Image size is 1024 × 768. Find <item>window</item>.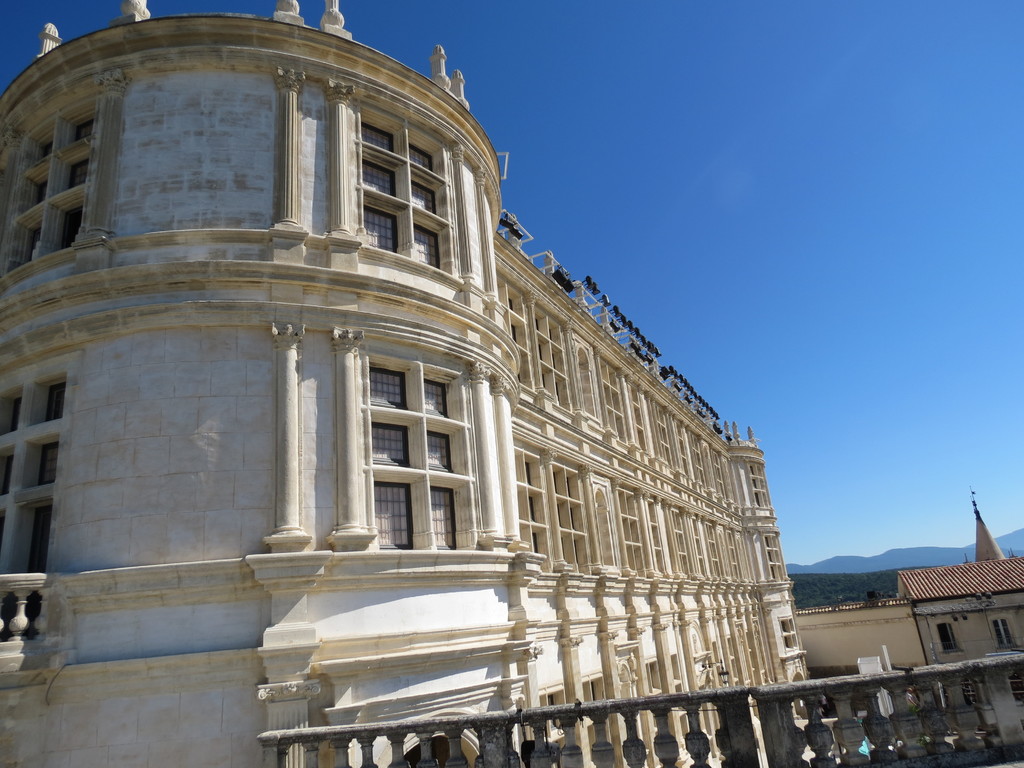
rect(943, 626, 961, 657).
